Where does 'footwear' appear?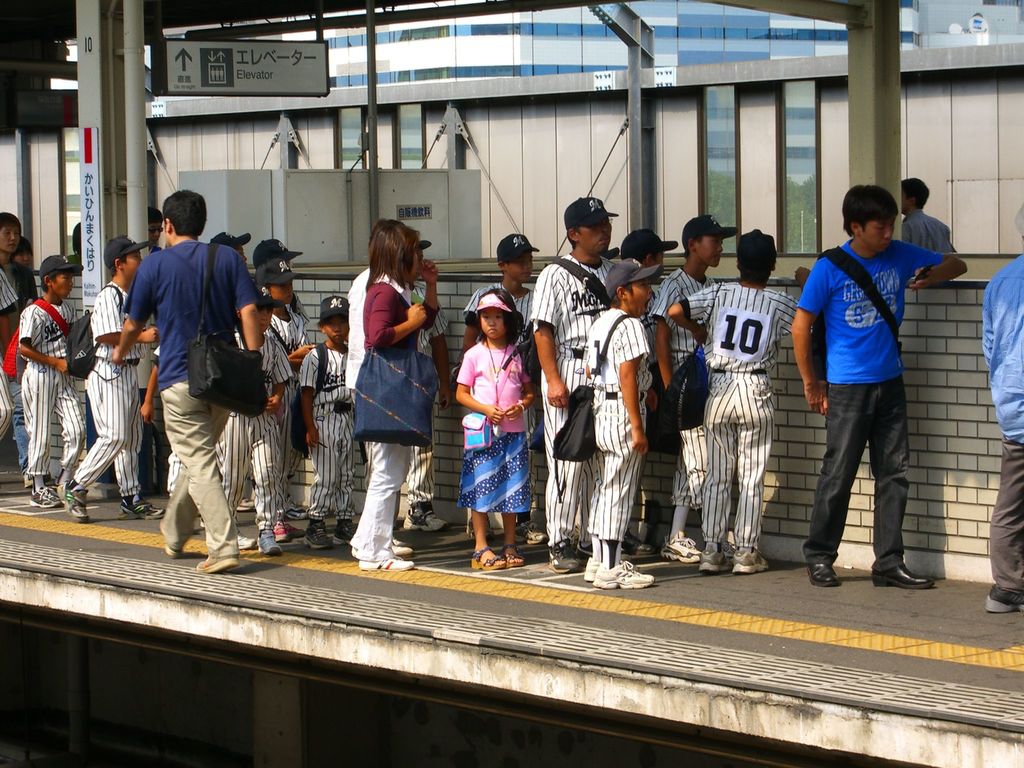
Appears at 473:545:506:570.
